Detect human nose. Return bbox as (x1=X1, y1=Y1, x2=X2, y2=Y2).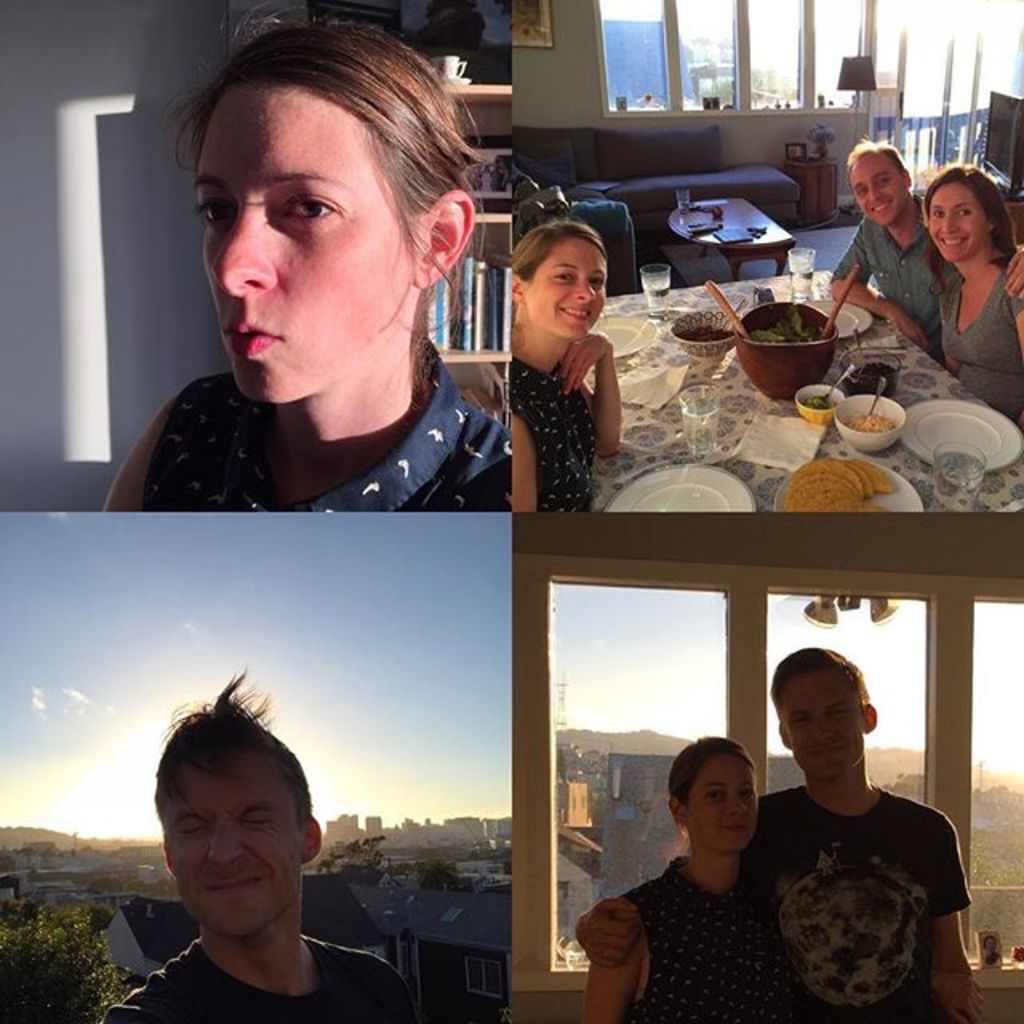
(x1=202, y1=816, x2=246, y2=874).
